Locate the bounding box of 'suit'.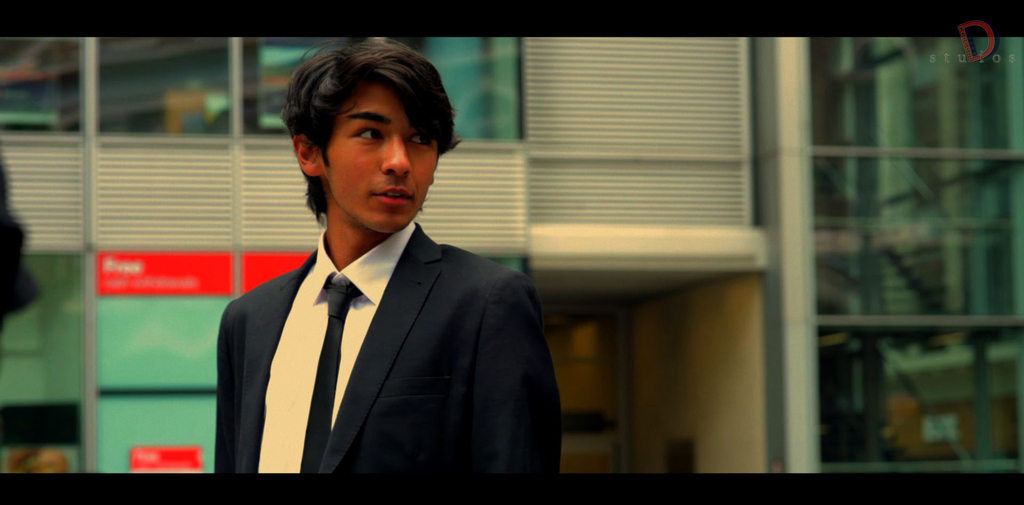
Bounding box: (left=198, top=142, right=559, bottom=484).
